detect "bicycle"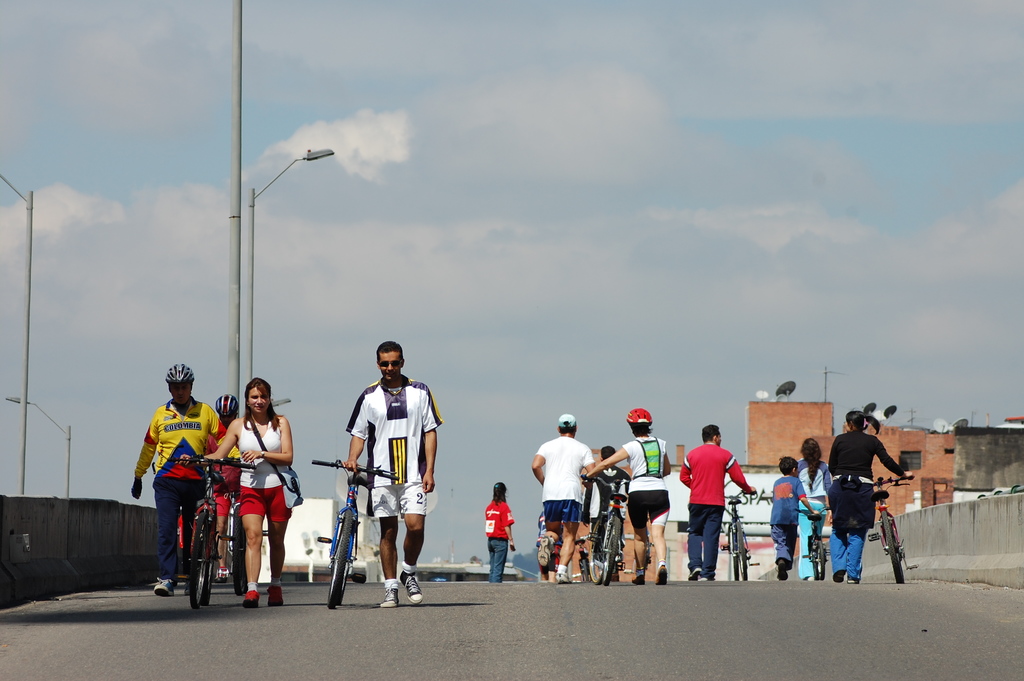
<bbox>858, 473, 911, 582</bbox>
